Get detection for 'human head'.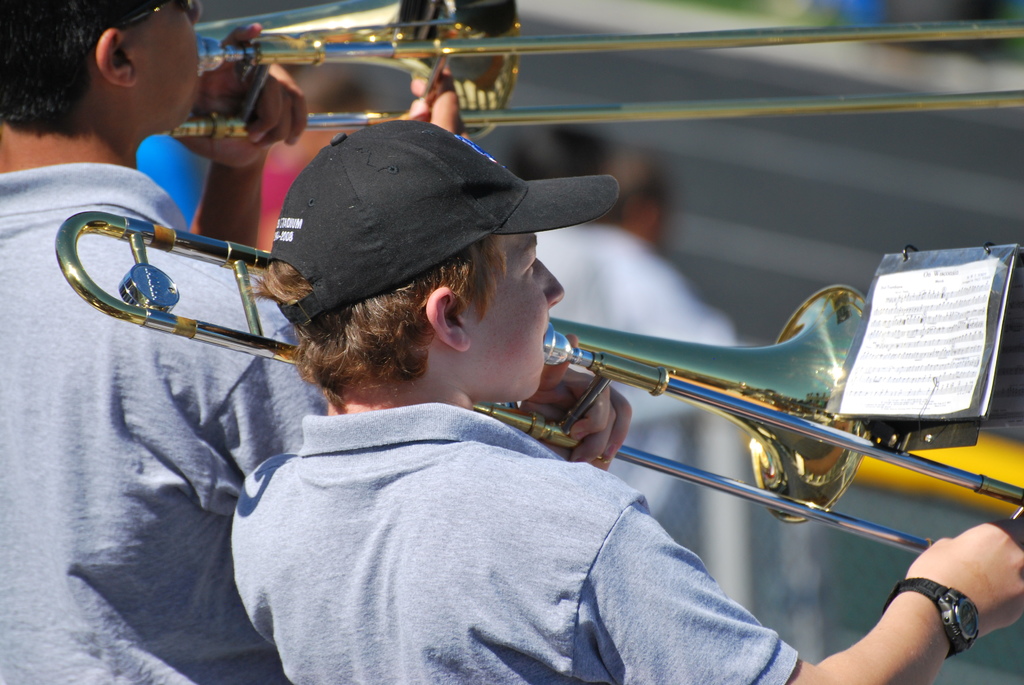
Detection: Rect(238, 117, 610, 409).
